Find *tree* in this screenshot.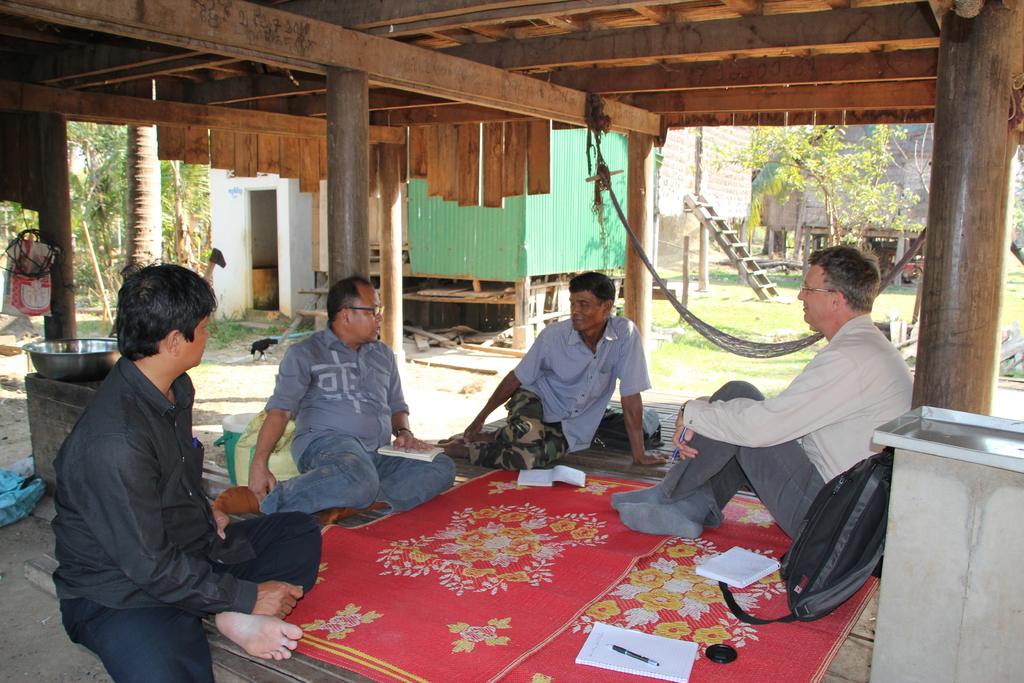
The bounding box for *tree* is x1=161 y1=160 x2=215 y2=265.
